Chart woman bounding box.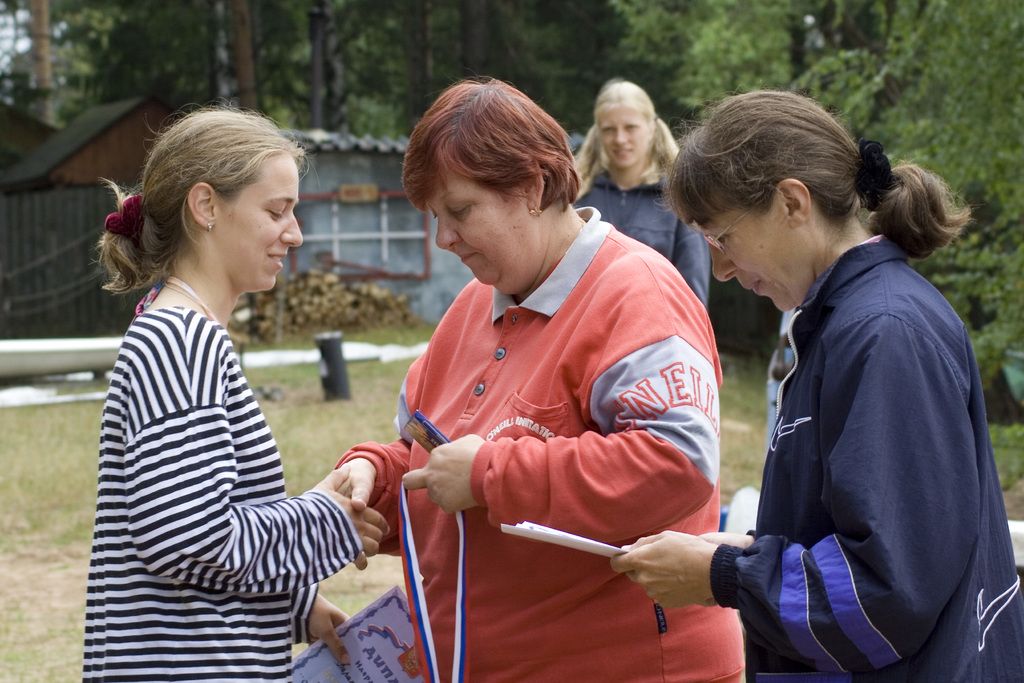
Charted: [70,93,368,682].
